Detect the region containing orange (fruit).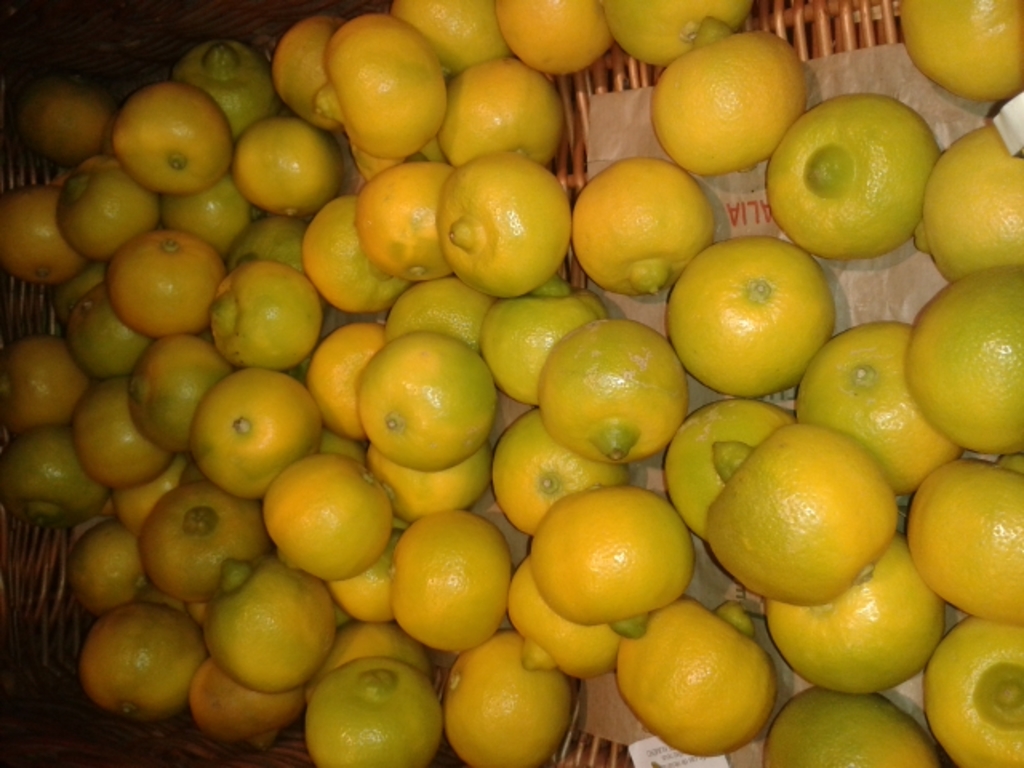
{"x1": 491, "y1": 0, "x2": 597, "y2": 61}.
